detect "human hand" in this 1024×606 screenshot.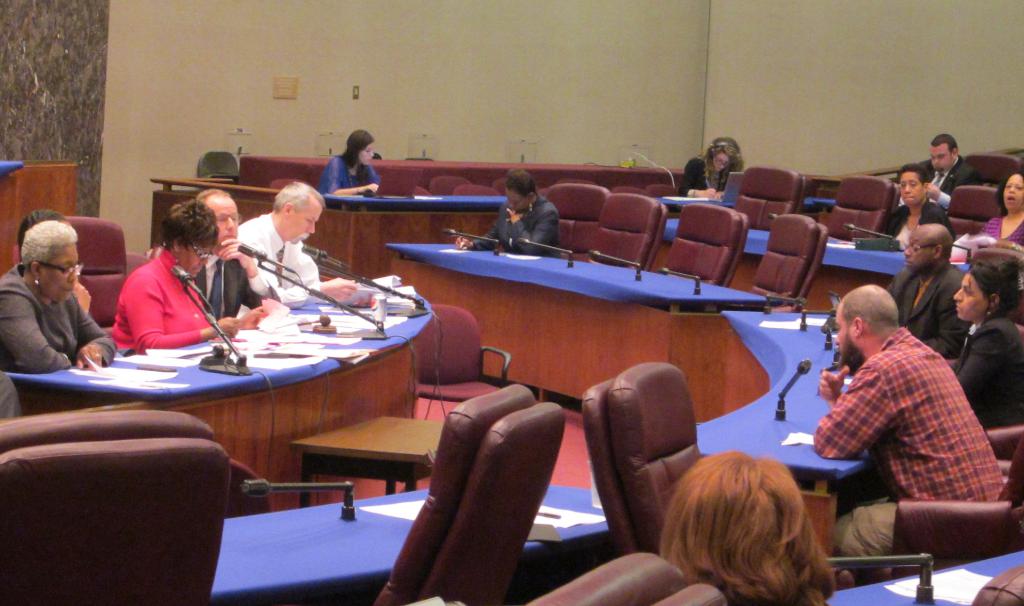
Detection: 364,181,380,199.
